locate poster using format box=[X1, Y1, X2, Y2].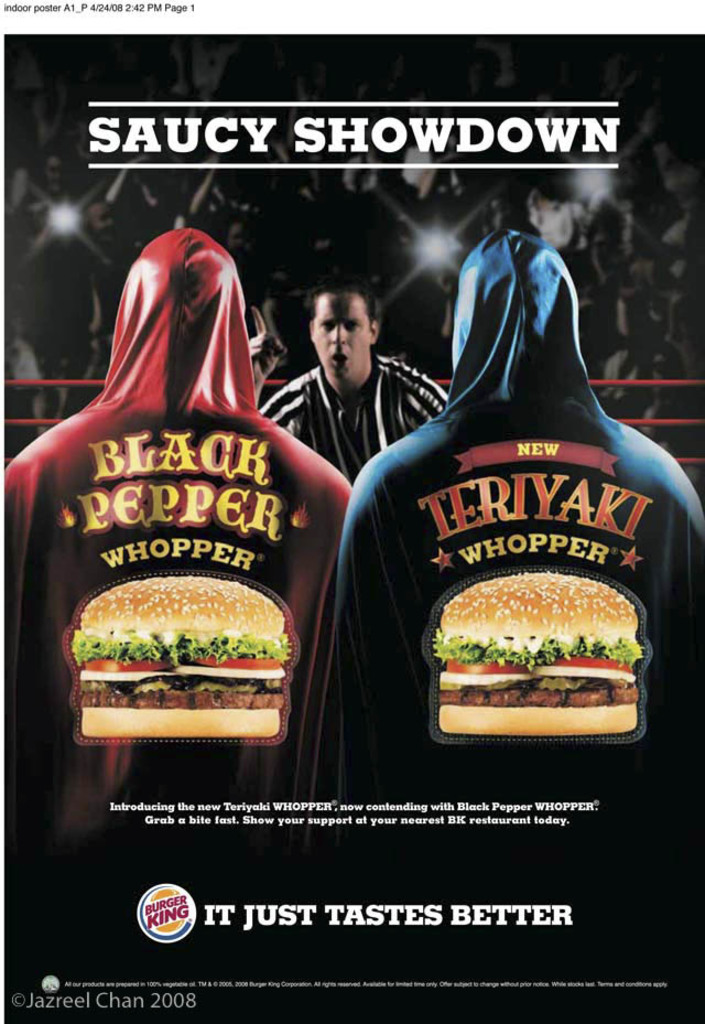
box=[0, 0, 704, 1023].
